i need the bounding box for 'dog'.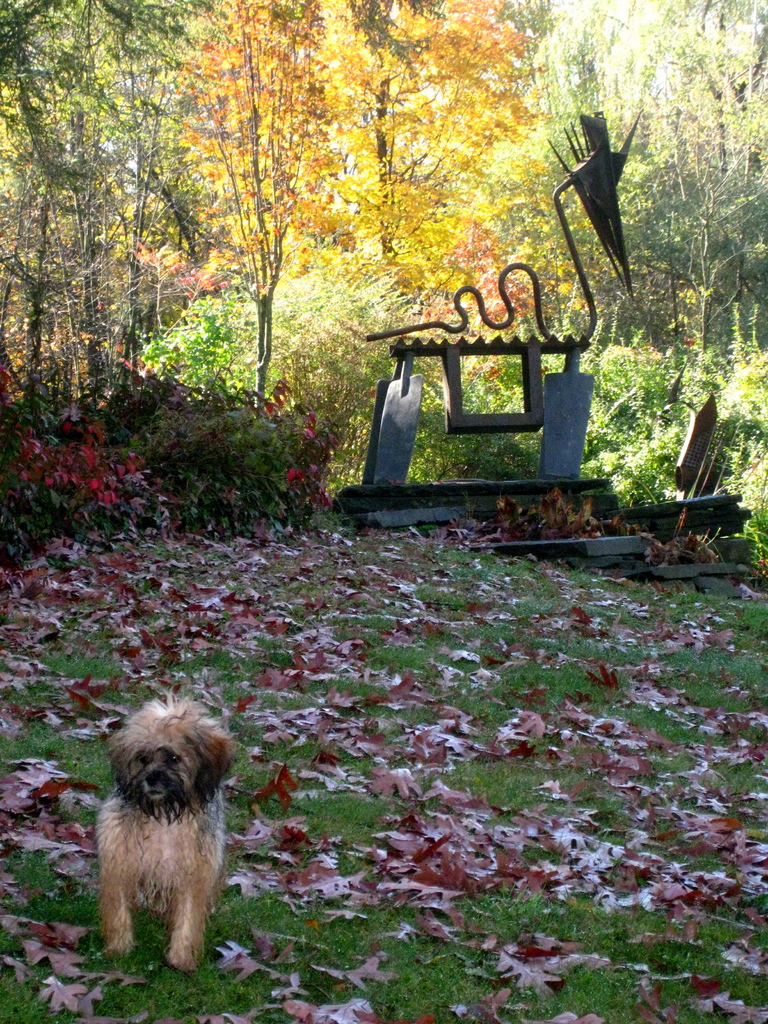
Here it is: [x1=93, y1=688, x2=240, y2=972].
